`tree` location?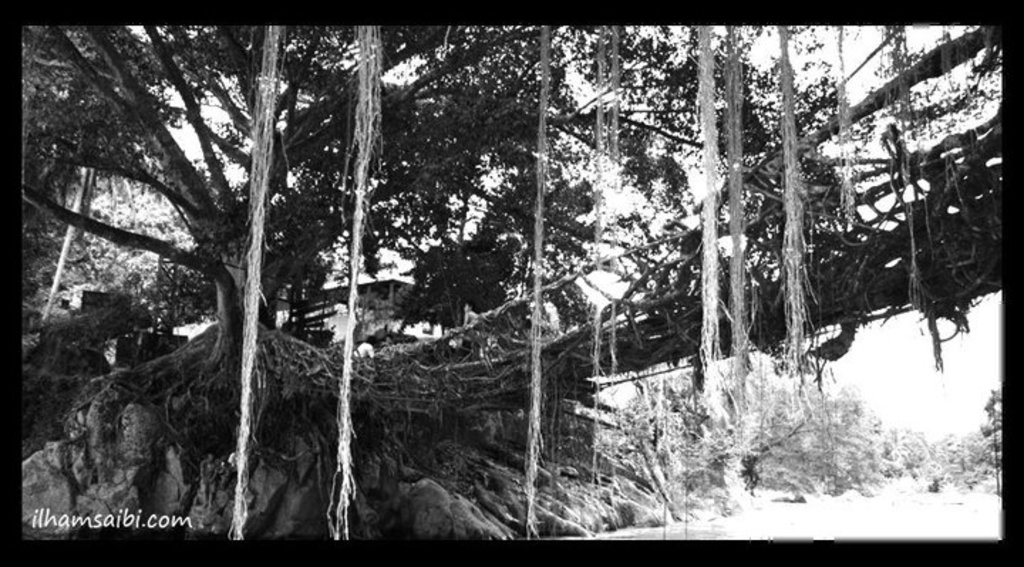
Rect(727, 347, 791, 472)
